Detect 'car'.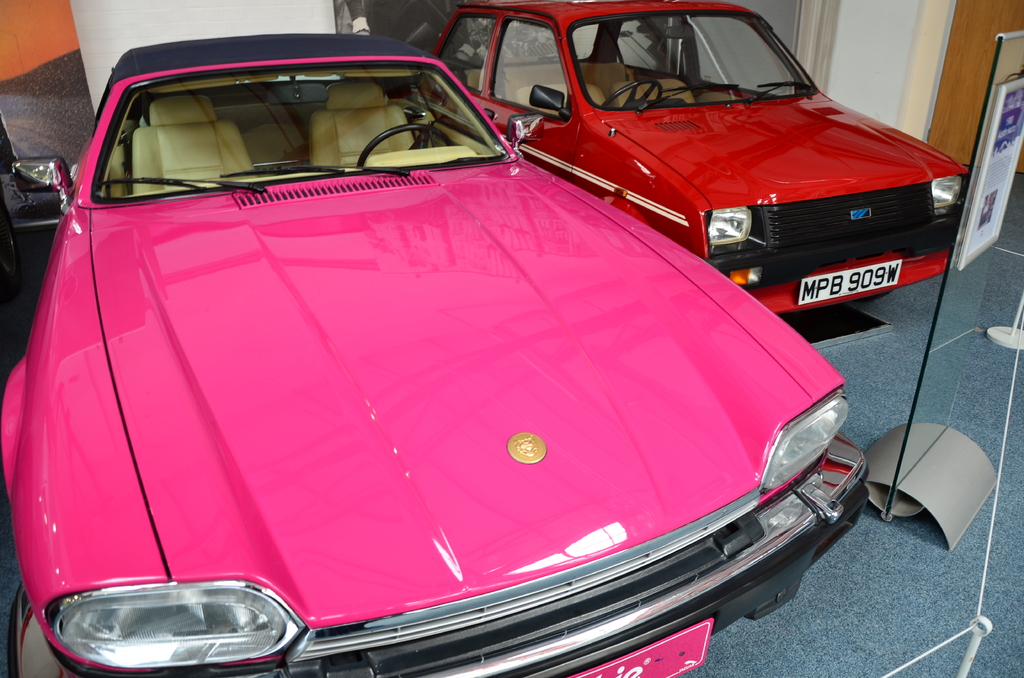
Detected at detection(414, 0, 969, 310).
